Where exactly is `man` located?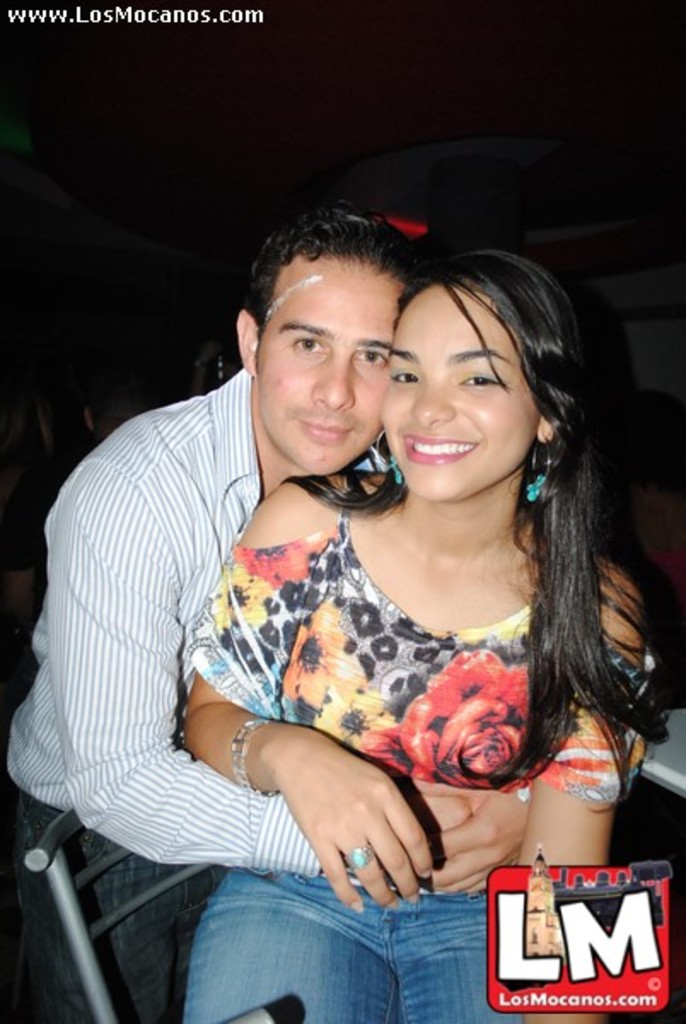
Its bounding box is crop(0, 212, 539, 1022).
